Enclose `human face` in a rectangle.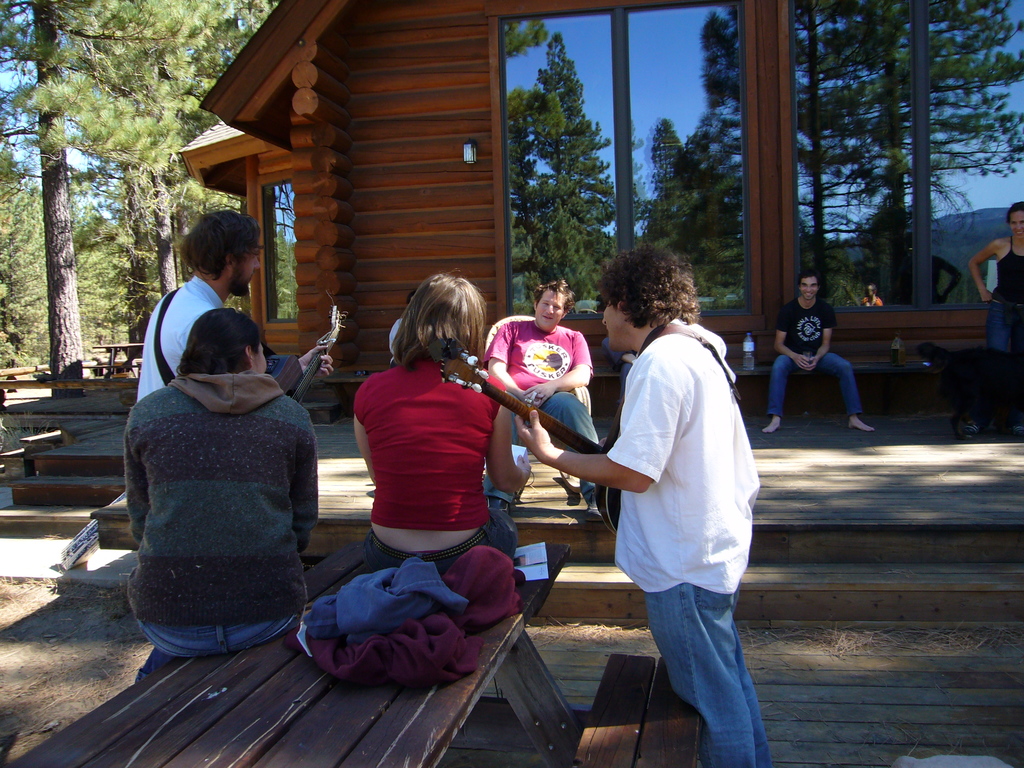
{"x1": 601, "y1": 297, "x2": 634, "y2": 355}.
